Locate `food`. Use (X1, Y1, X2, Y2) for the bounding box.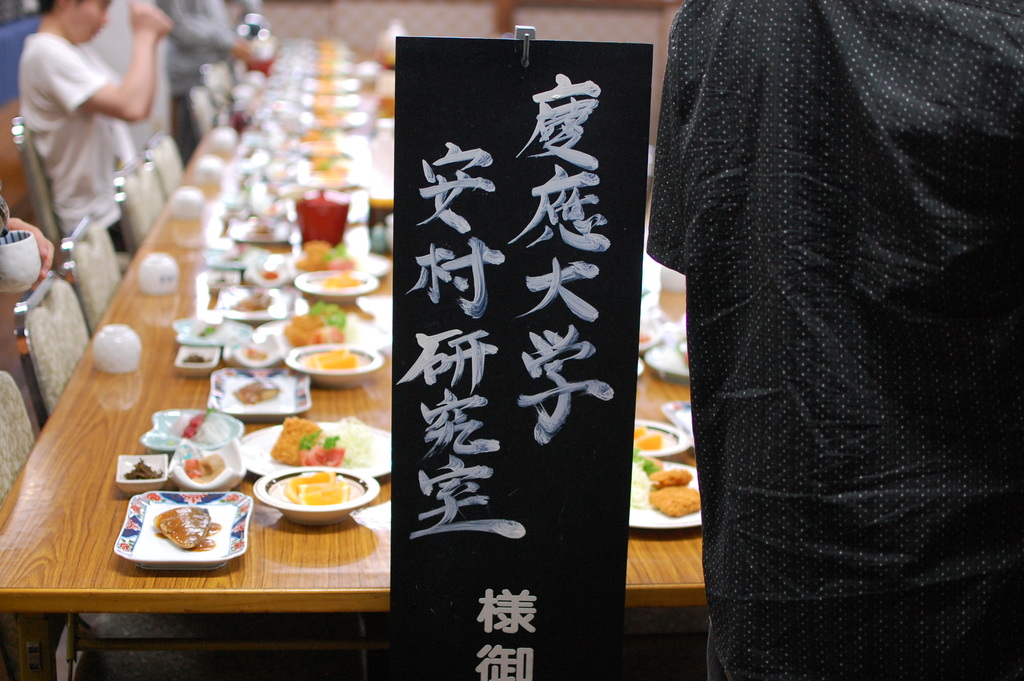
(633, 425, 663, 450).
